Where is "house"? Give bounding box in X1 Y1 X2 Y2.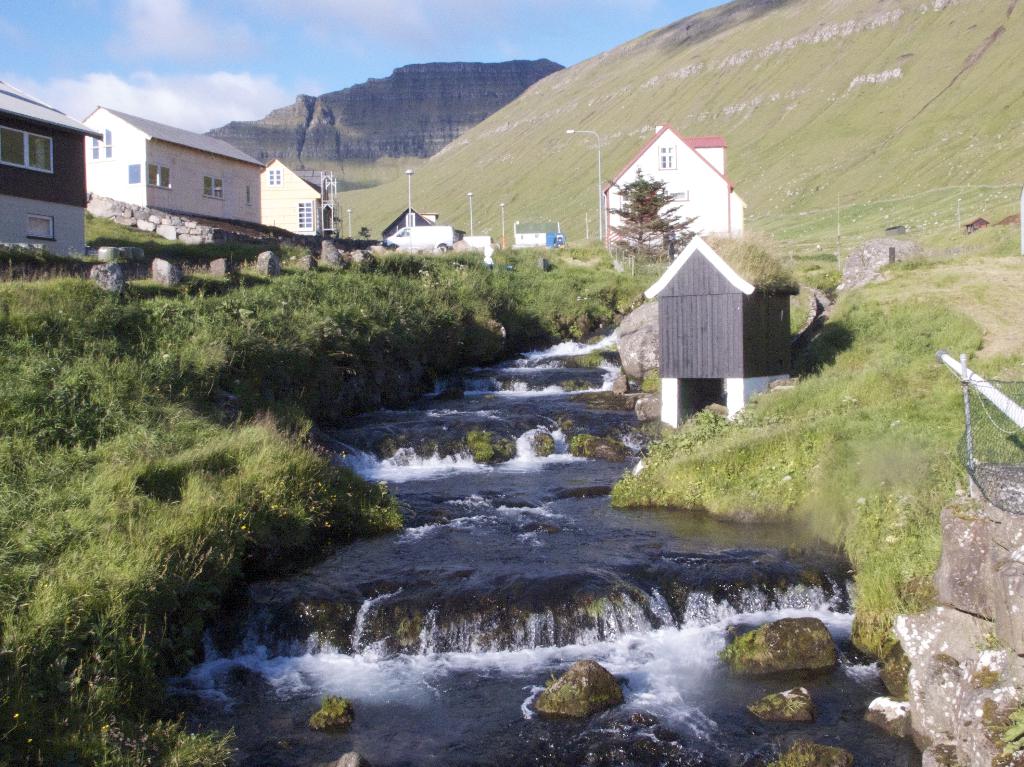
383 208 465 249.
